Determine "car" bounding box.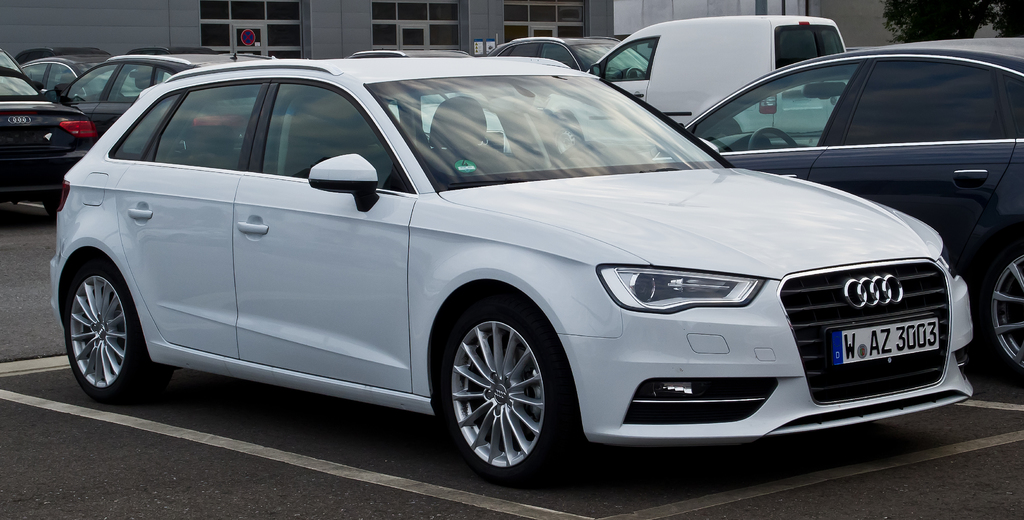
Determined: <bbox>536, 10, 854, 130</bbox>.
